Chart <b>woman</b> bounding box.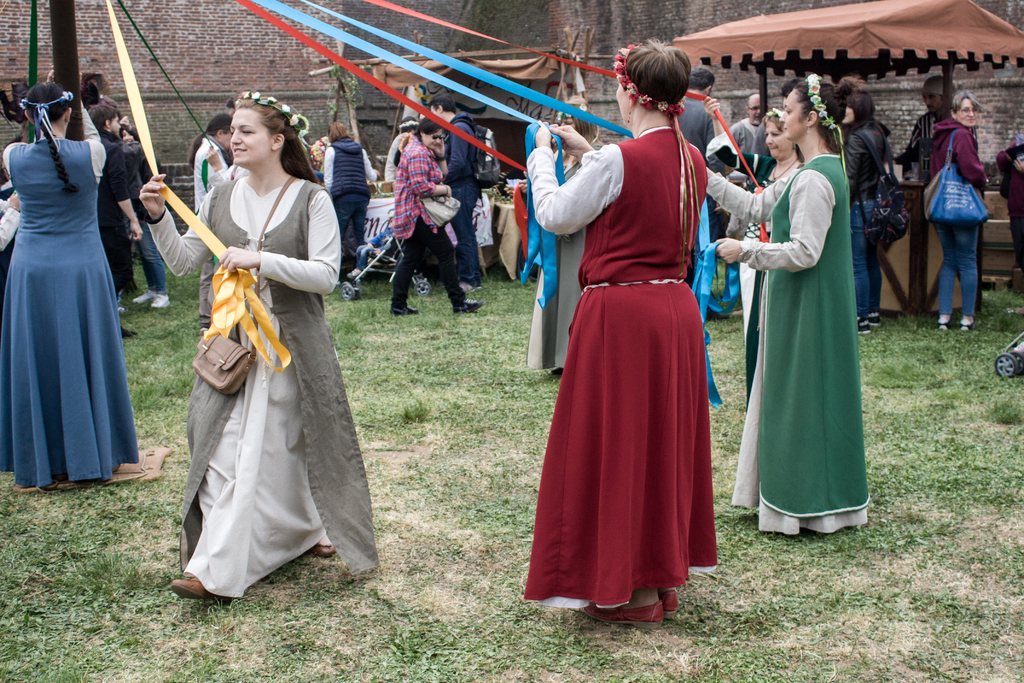
Charted: x1=830, y1=94, x2=895, y2=337.
